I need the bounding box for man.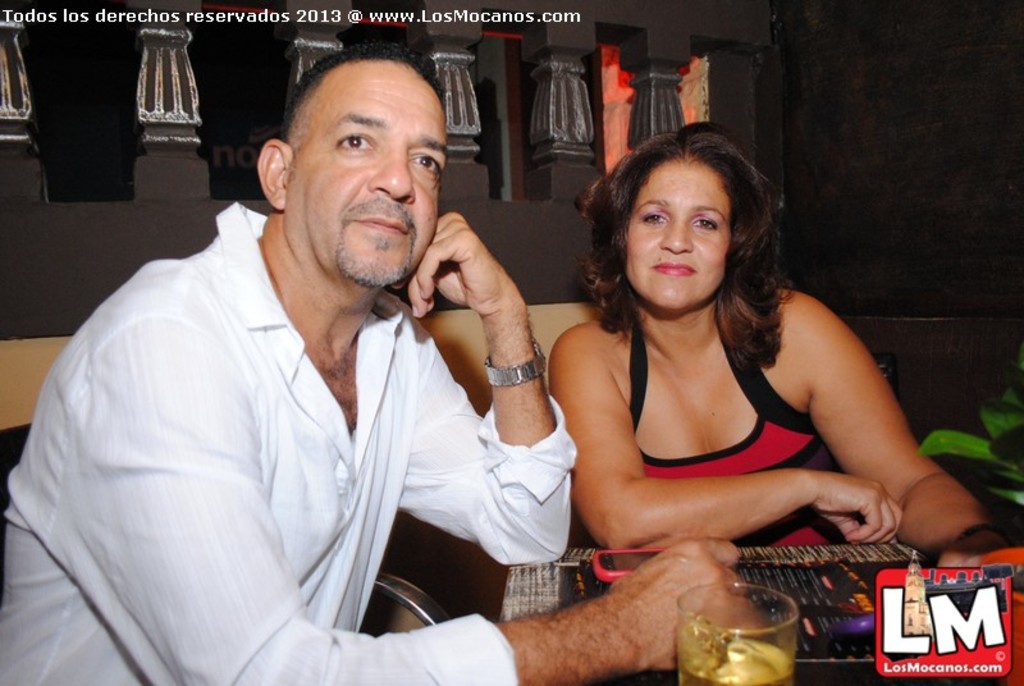
Here it is: [left=65, top=63, right=641, bottom=666].
